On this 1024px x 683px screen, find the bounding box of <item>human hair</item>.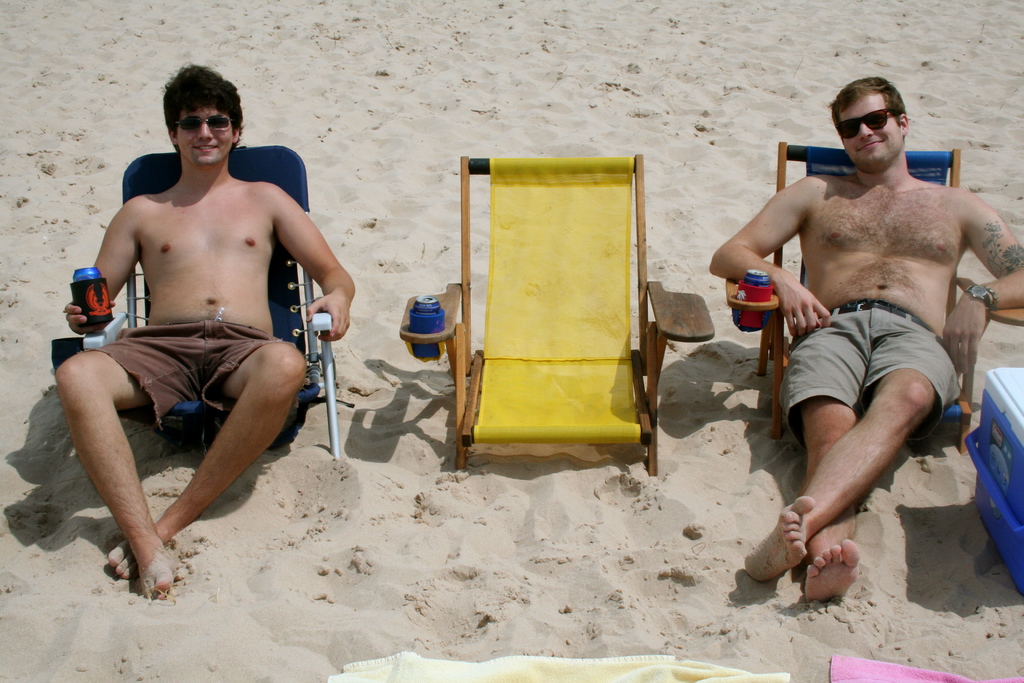
Bounding box: <bbox>832, 75, 913, 124</bbox>.
